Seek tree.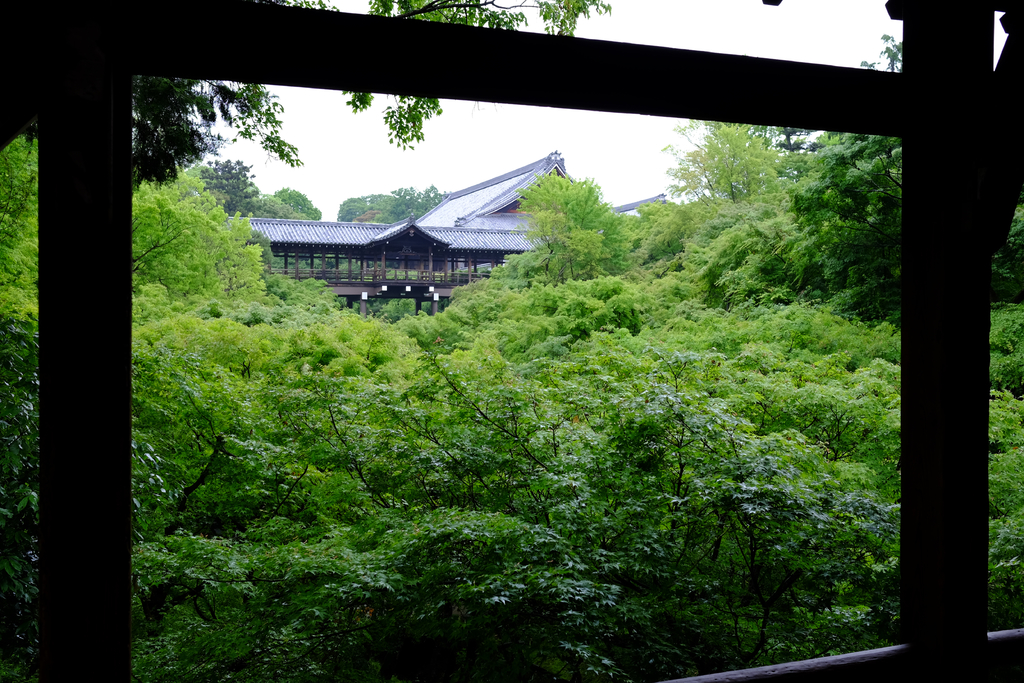
rect(847, 30, 915, 97).
